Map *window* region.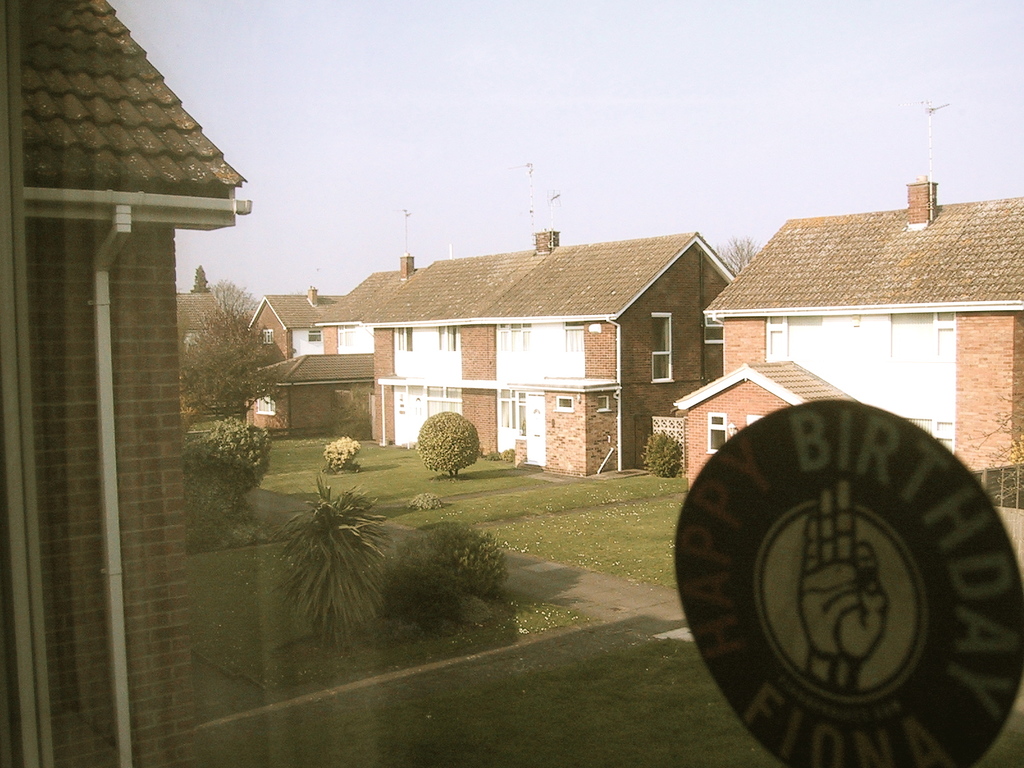
Mapped to 394 330 412 351.
